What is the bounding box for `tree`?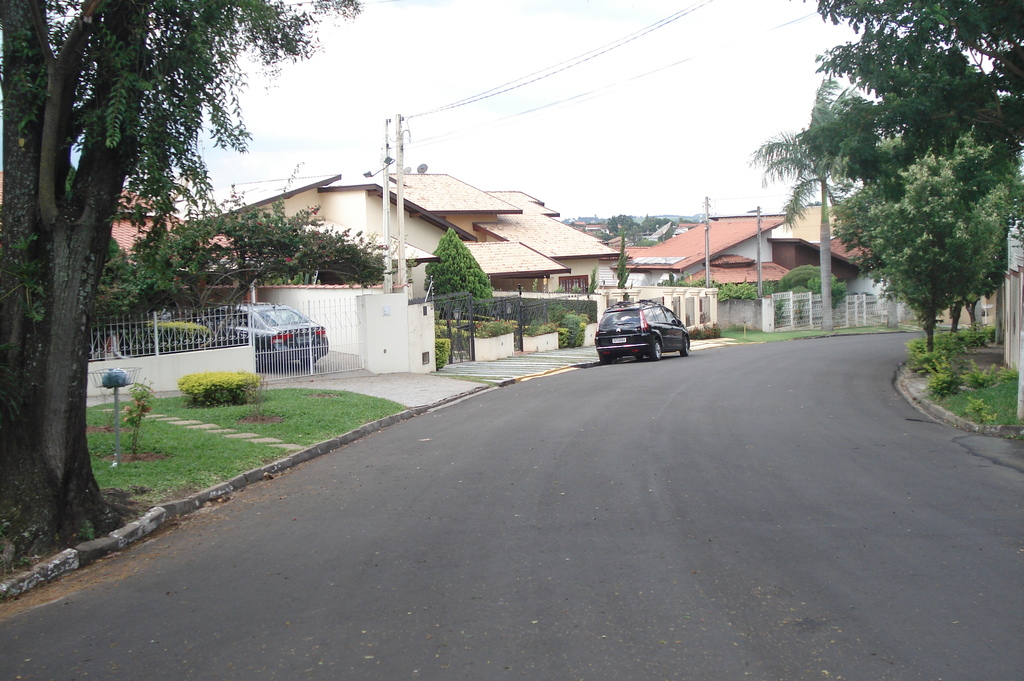
745:68:870:325.
